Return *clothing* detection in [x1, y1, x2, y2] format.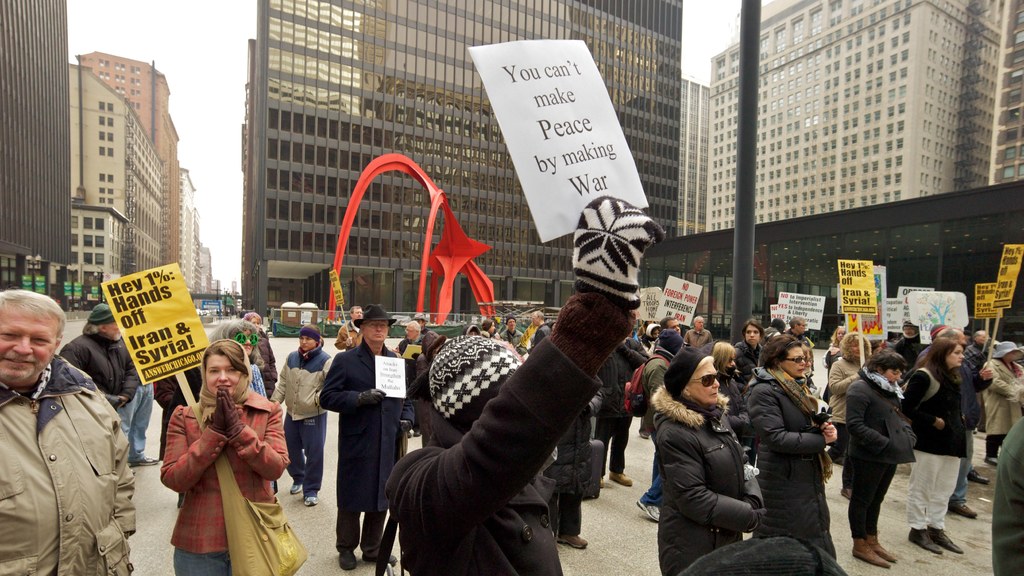
[143, 367, 291, 560].
